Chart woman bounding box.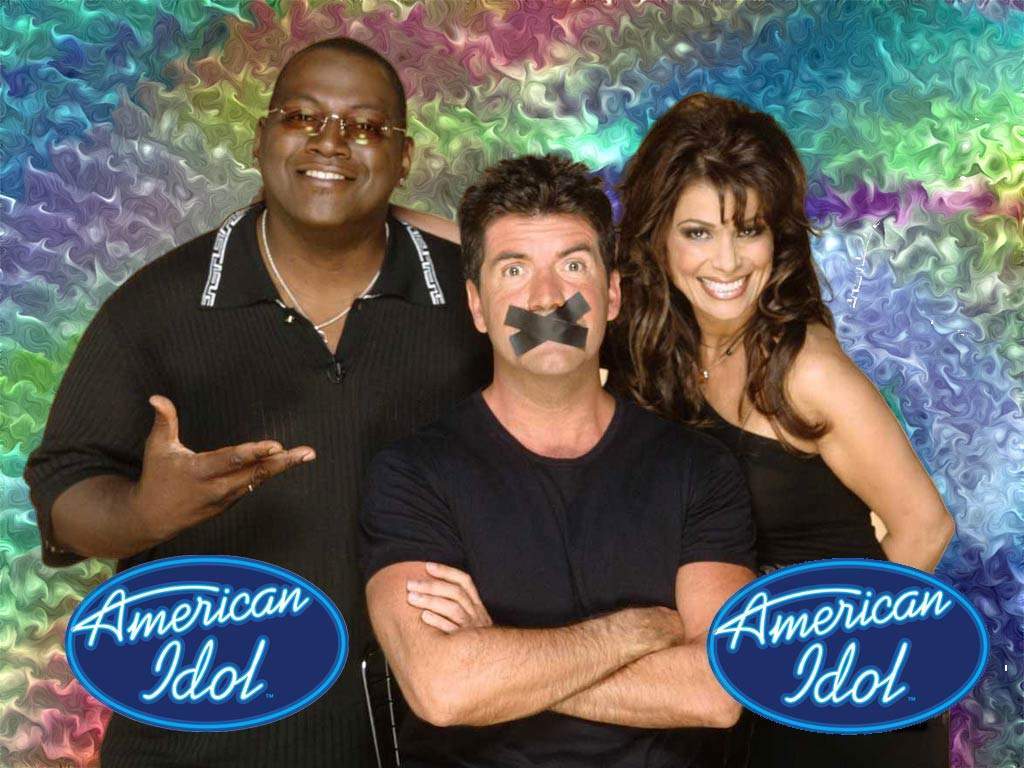
Charted: BBox(390, 93, 955, 767).
